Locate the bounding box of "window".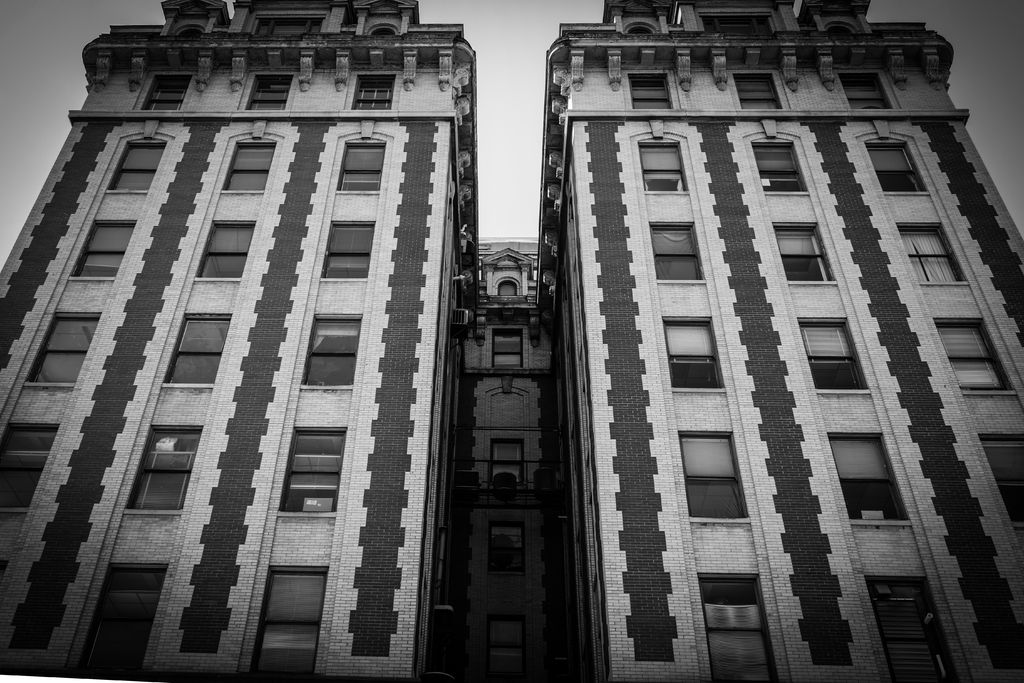
Bounding box: l=329, t=129, r=390, b=192.
